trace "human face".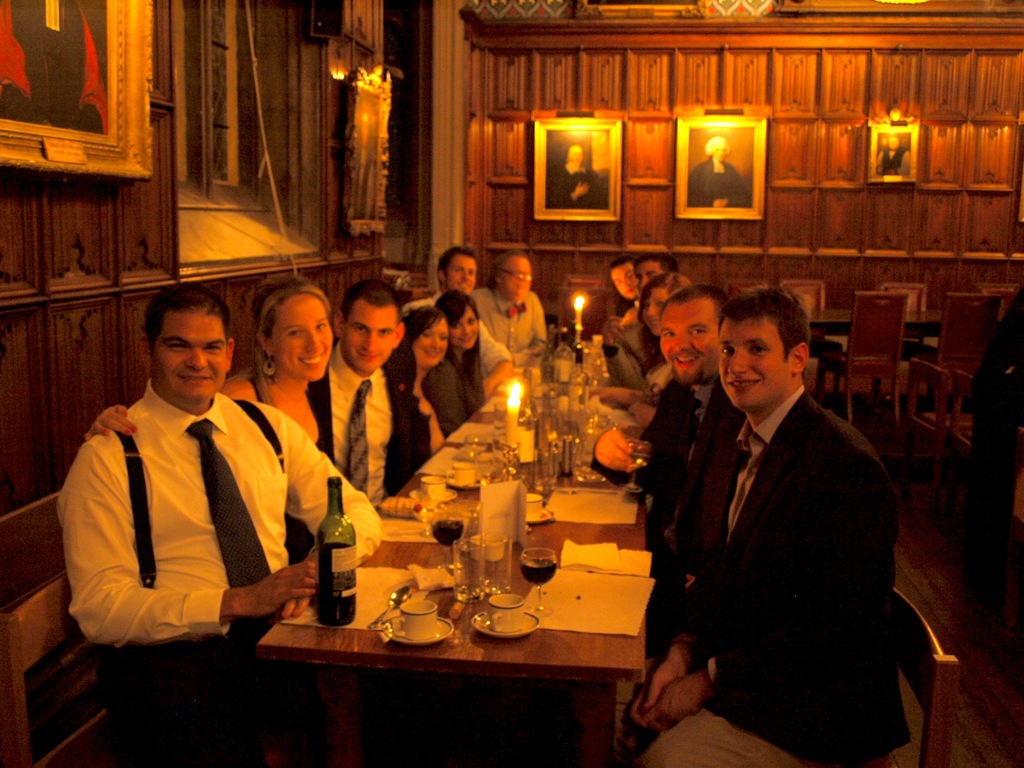
Traced to <region>665, 308, 712, 380</region>.
